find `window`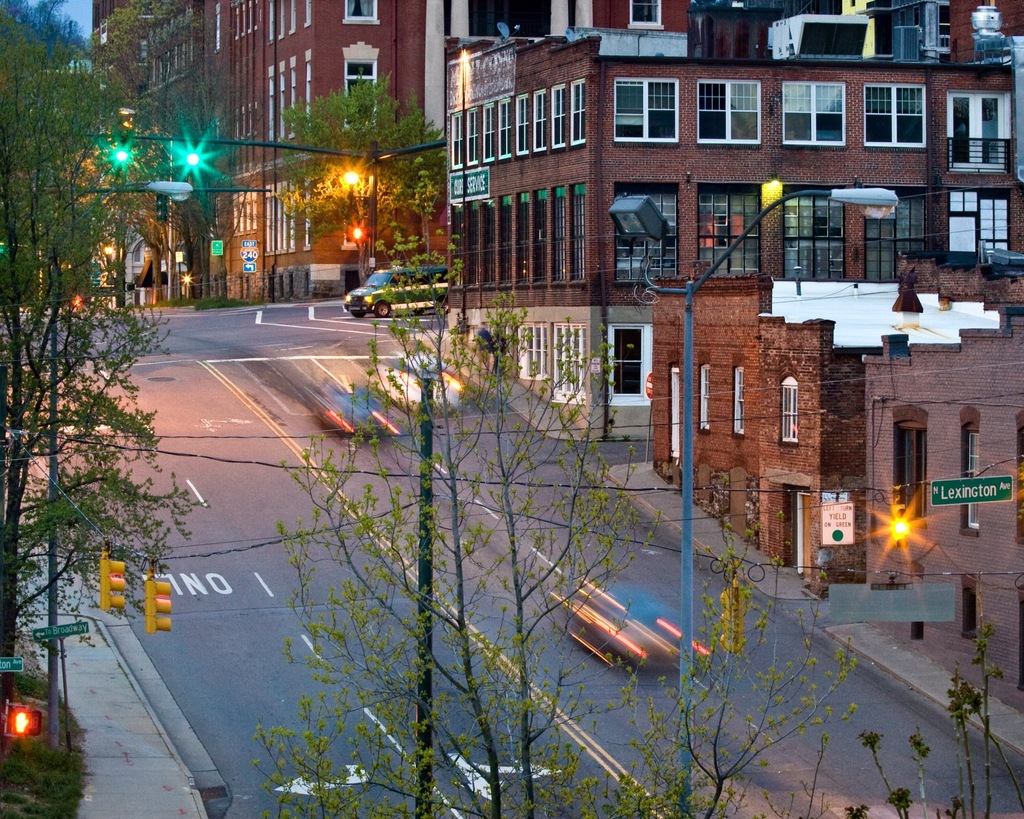
251,190,257,233
